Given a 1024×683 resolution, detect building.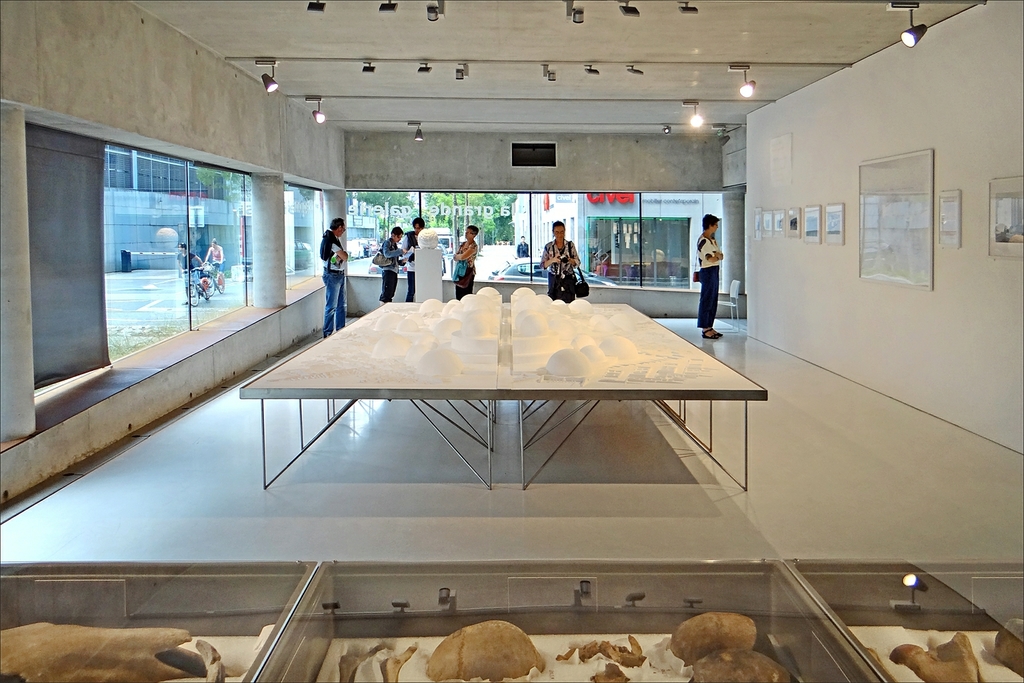
(0,0,1023,682).
